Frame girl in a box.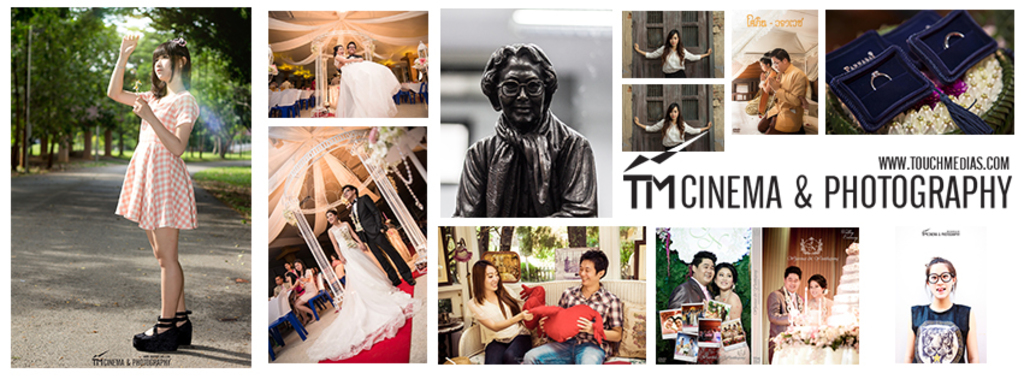
box=[633, 32, 712, 76].
